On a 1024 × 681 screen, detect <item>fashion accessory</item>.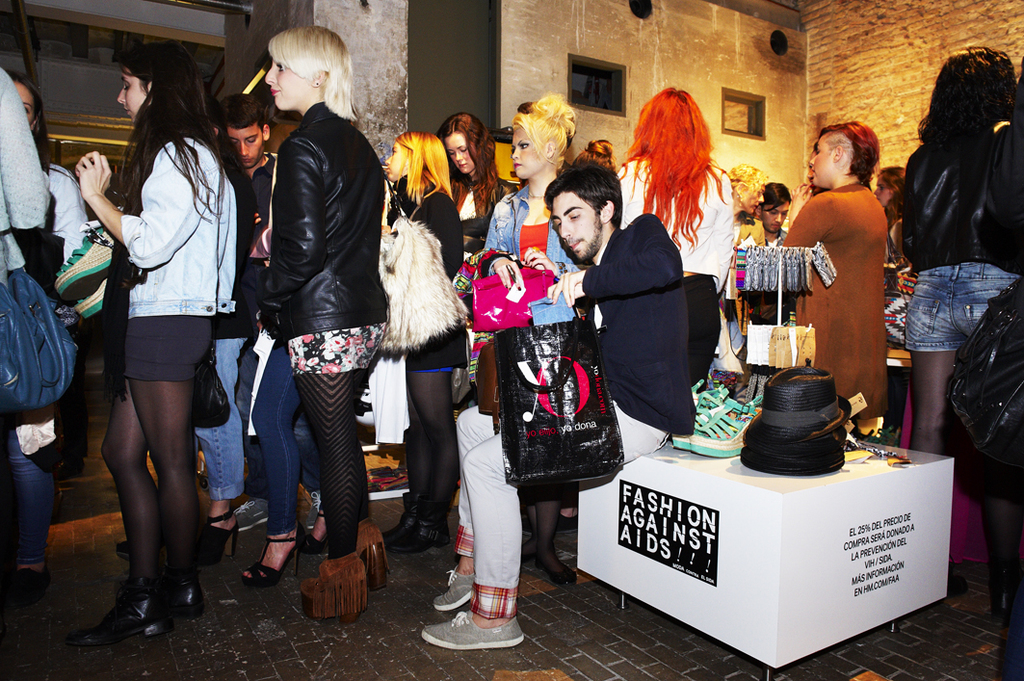
352:512:389:592.
